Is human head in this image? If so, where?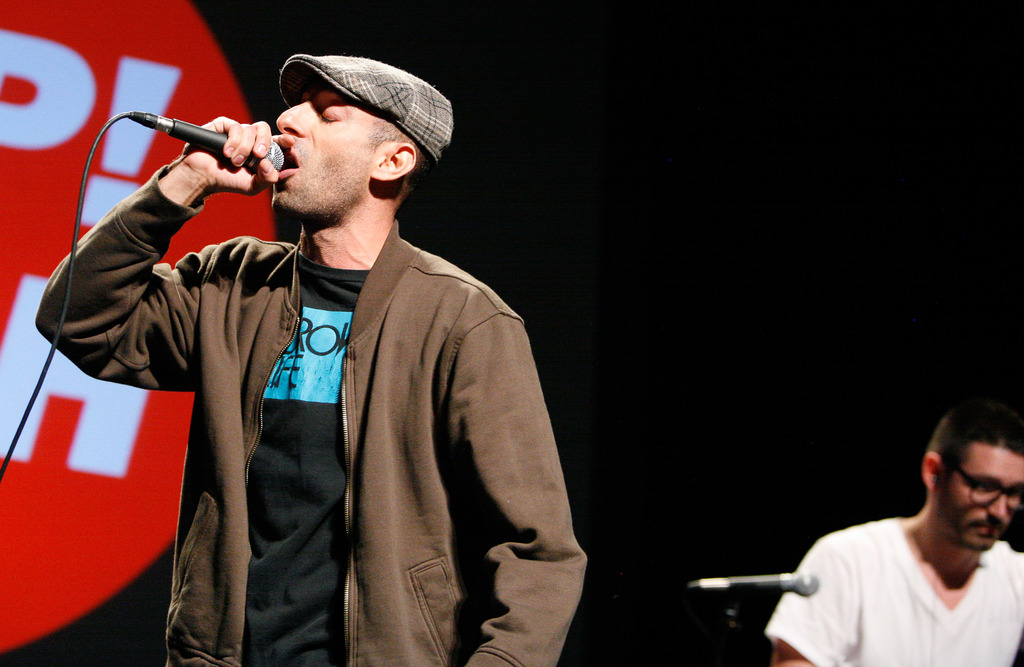
Yes, at x1=918 y1=397 x2=1023 y2=553.
